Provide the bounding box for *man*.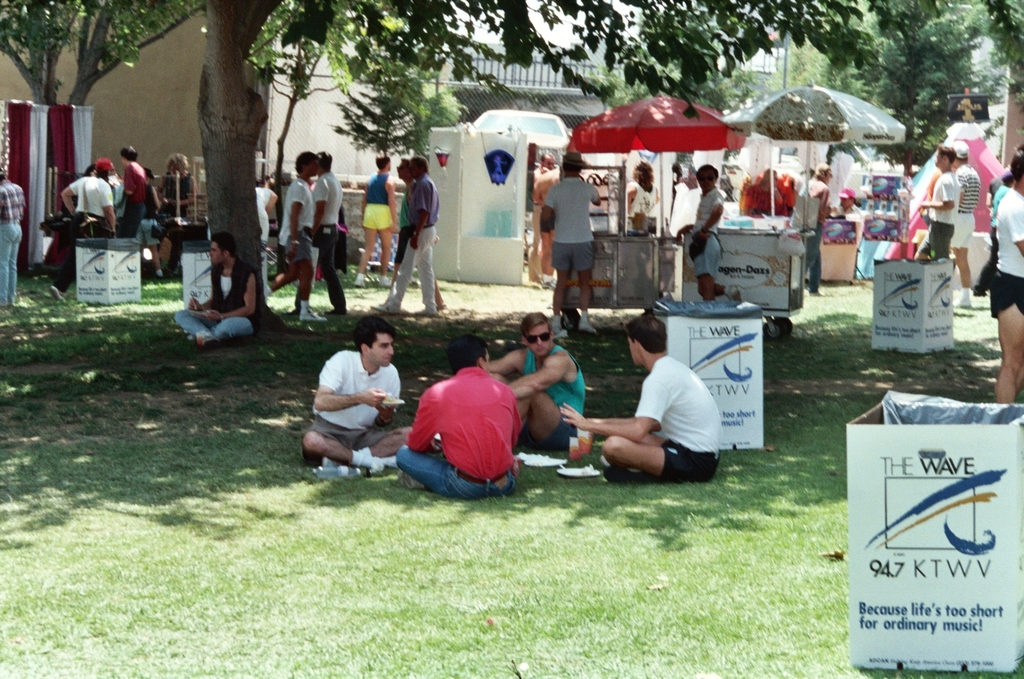
299 309 420 473.
